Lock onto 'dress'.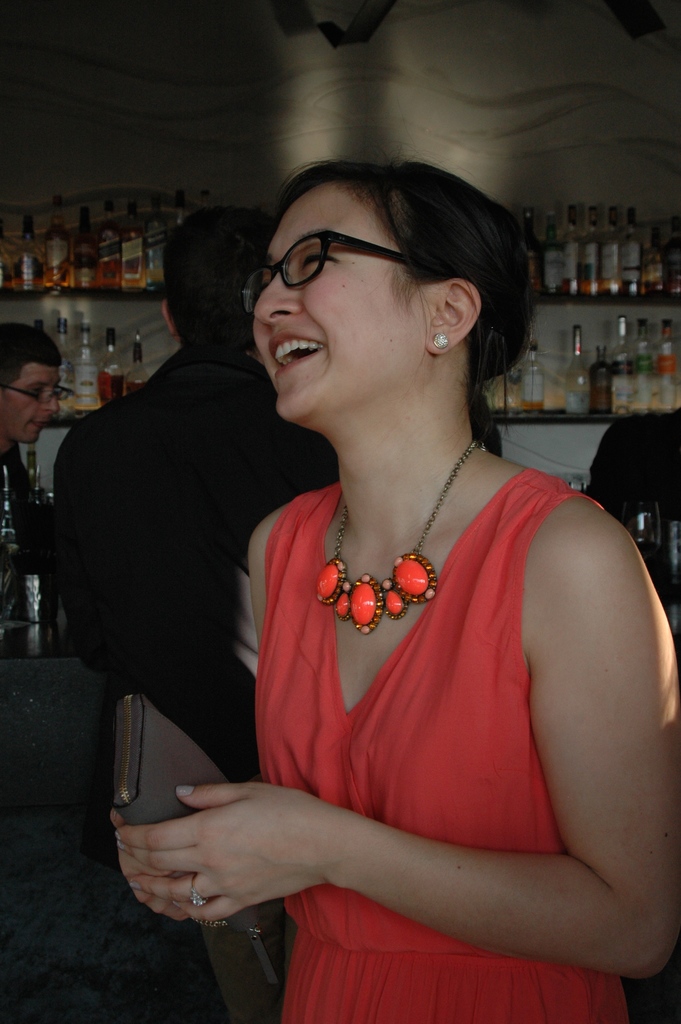
Locked: 256, 469, 632, 1023.
